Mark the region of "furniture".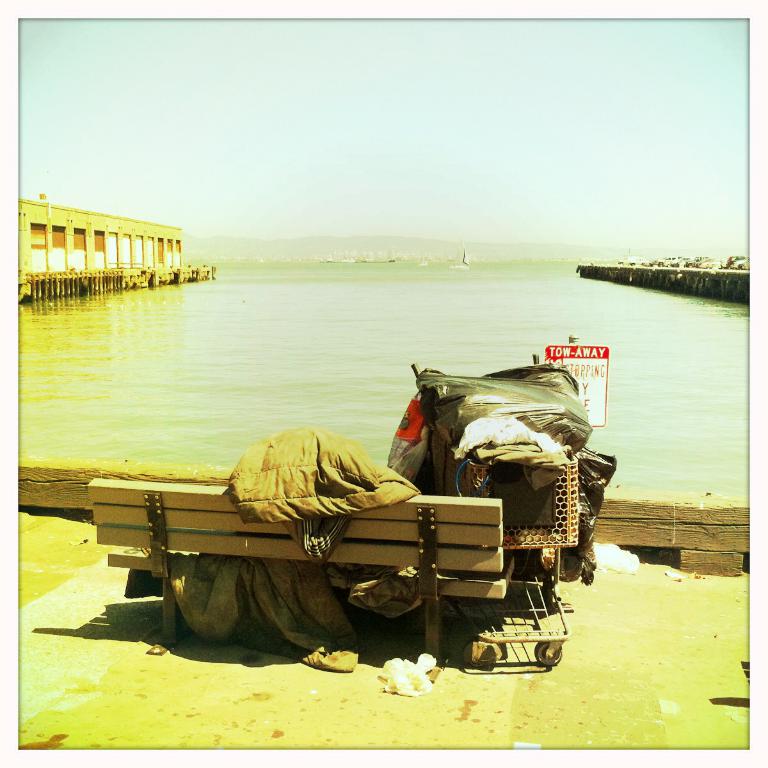
Region: <bbox>87, 479, 522, 663</bbox>.
